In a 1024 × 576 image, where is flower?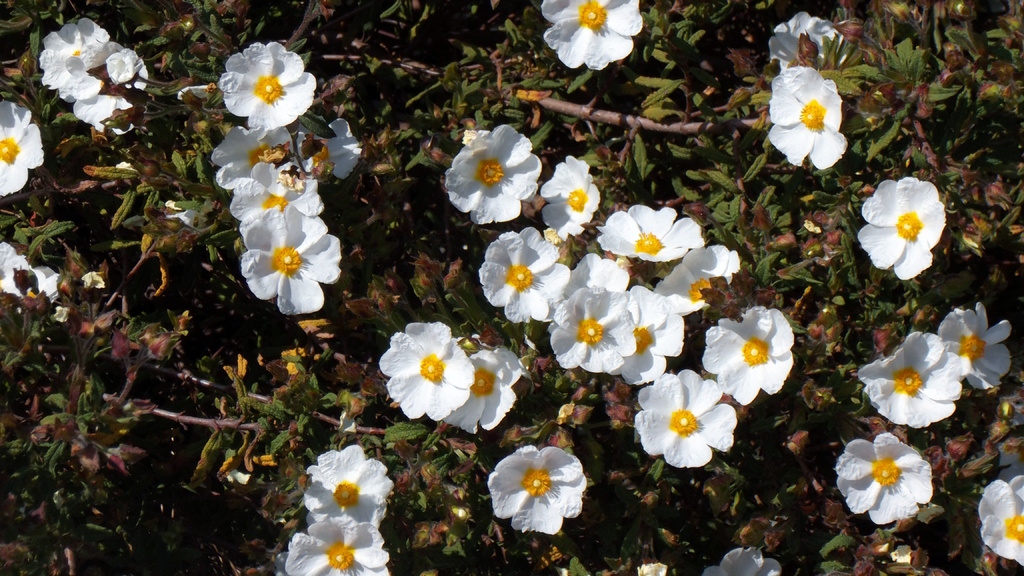
[x1=486, y1=444, x2=582, y2=537].
